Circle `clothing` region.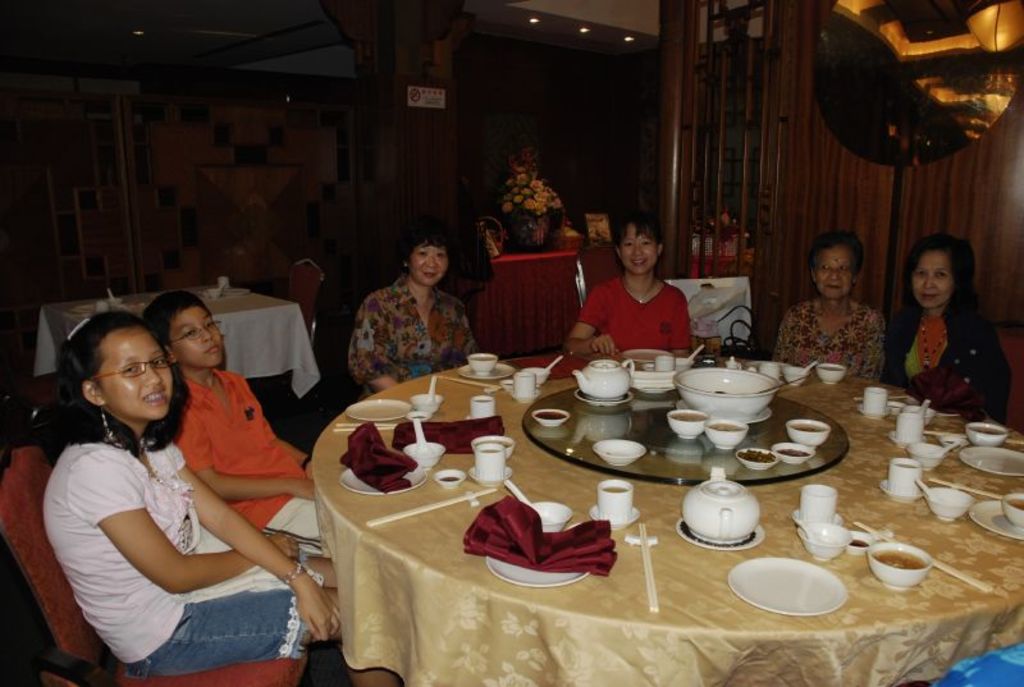
Region: 508 174 558 249.
